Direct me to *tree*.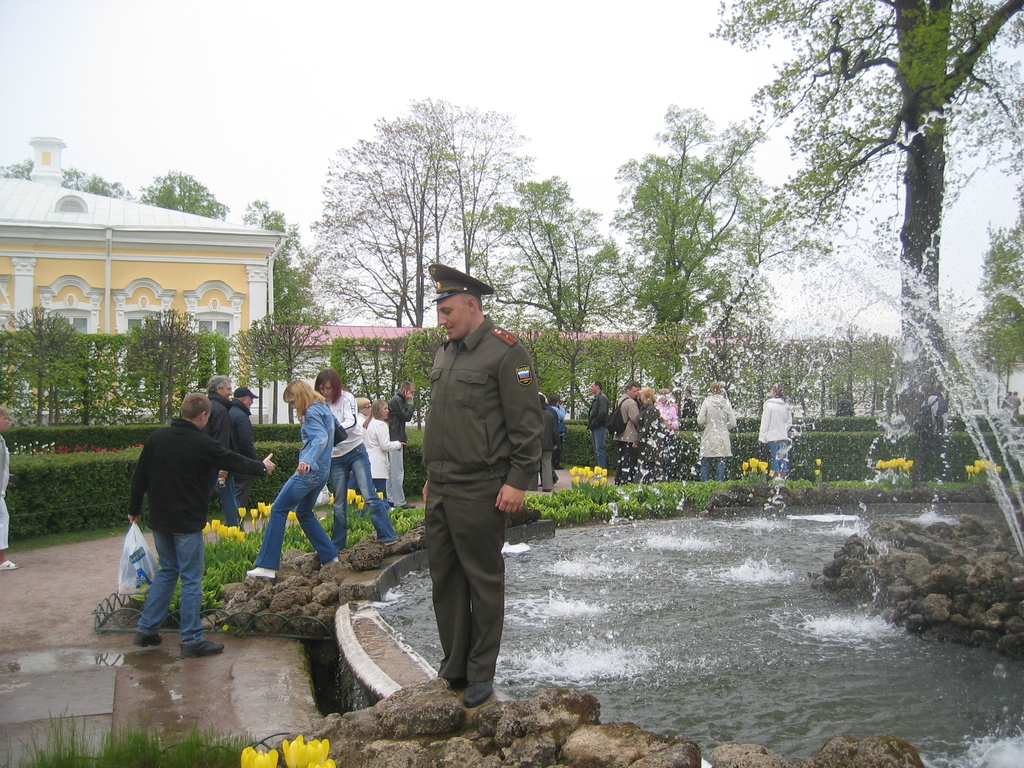
Direction: l=630, t=316, r=684, b=419.
